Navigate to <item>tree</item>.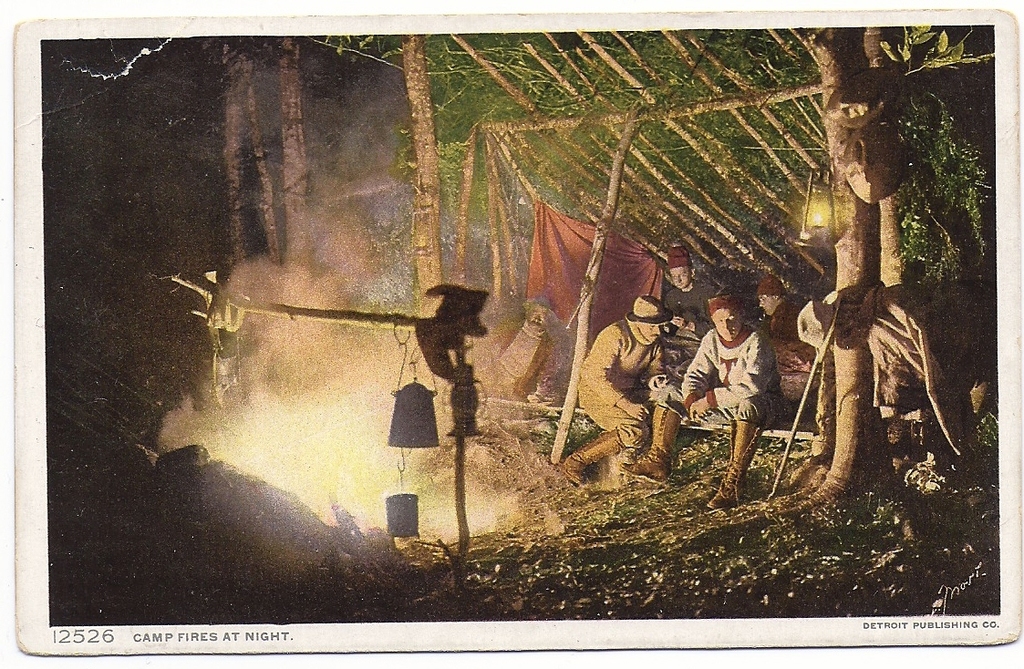
Navigation target: bbox=[307, 16, 460, 455].
